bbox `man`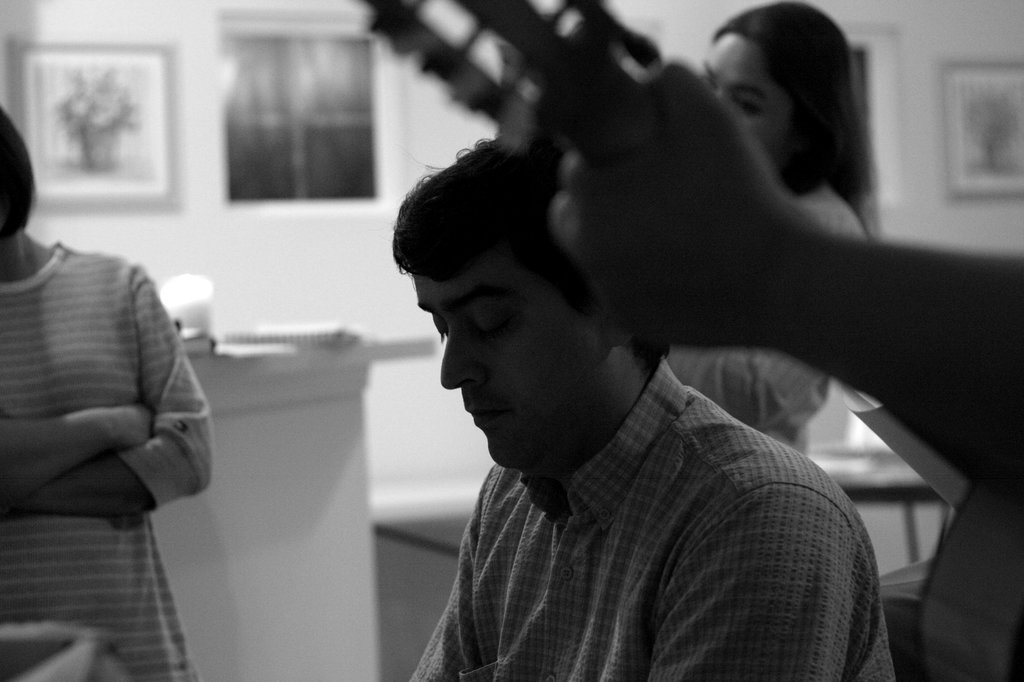
bbox(326, 78, 925, 675)
